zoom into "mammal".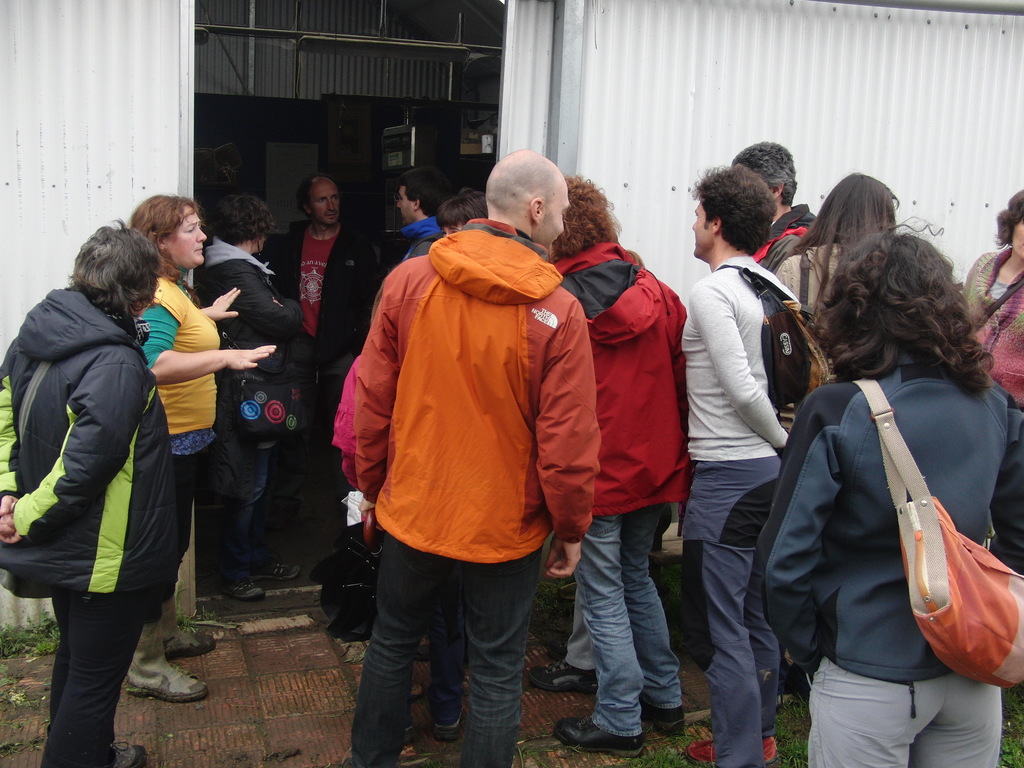
Zoom target: 272:170:385:566.
